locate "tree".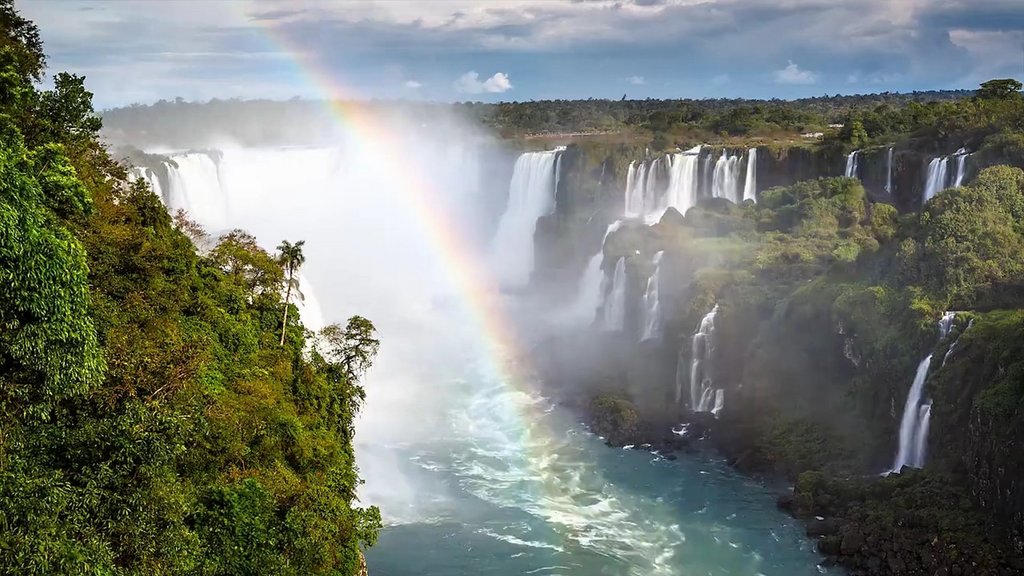
Bounding box: 888 162 1023 309.
